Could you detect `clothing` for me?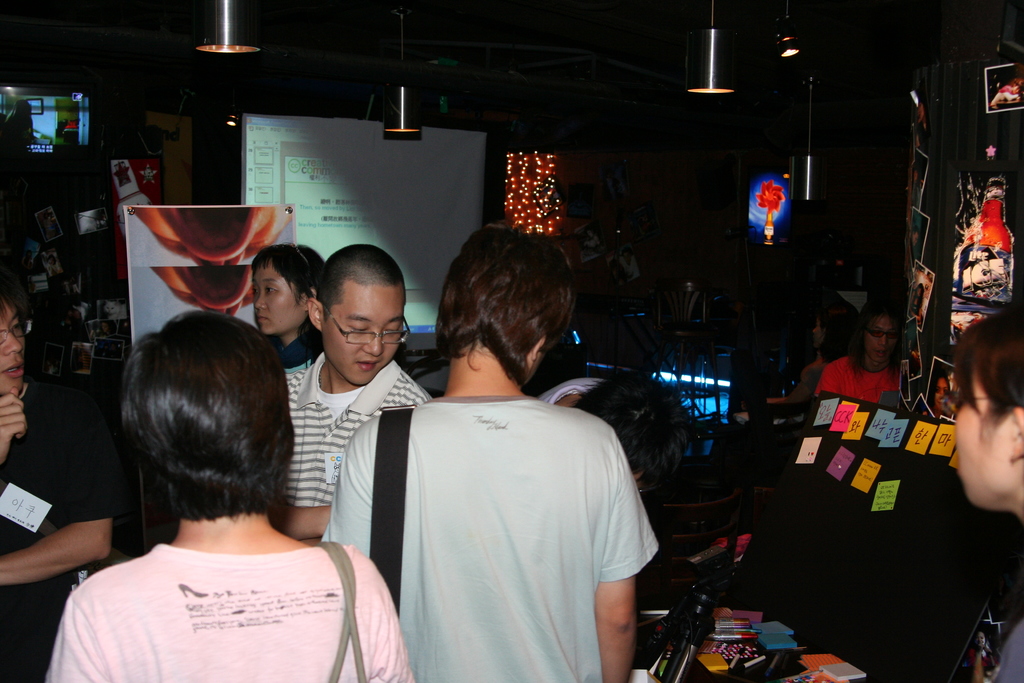
Detection result: 0:379:113:682.
